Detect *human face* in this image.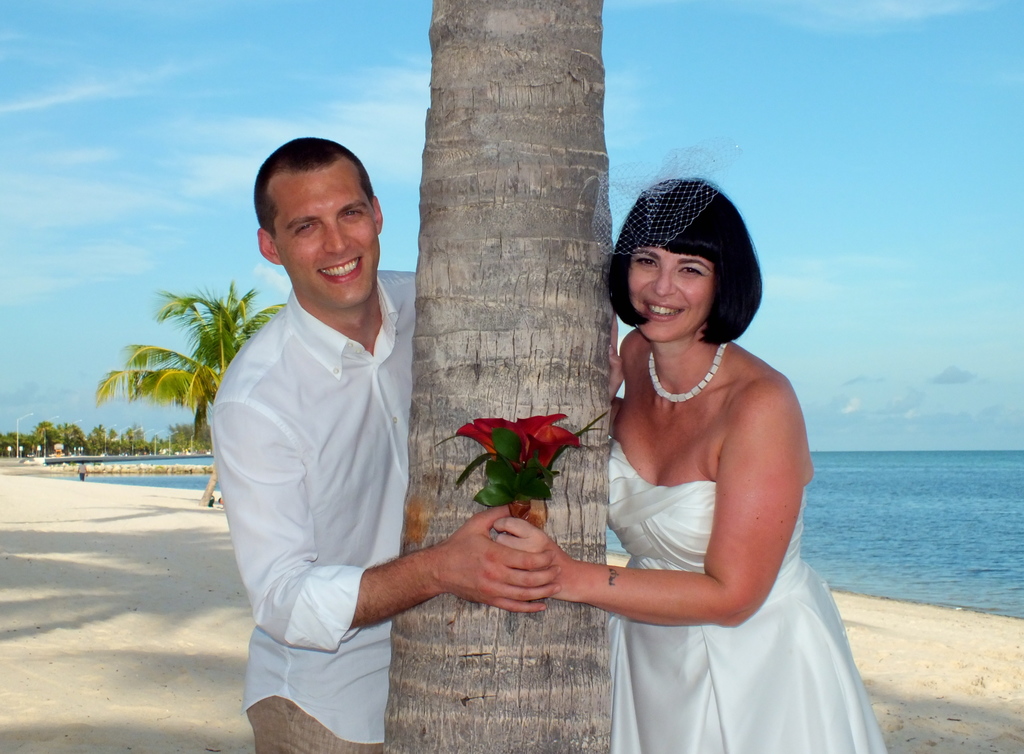
Detection: <bbox>626, 243, 717, 340</bbox>.
